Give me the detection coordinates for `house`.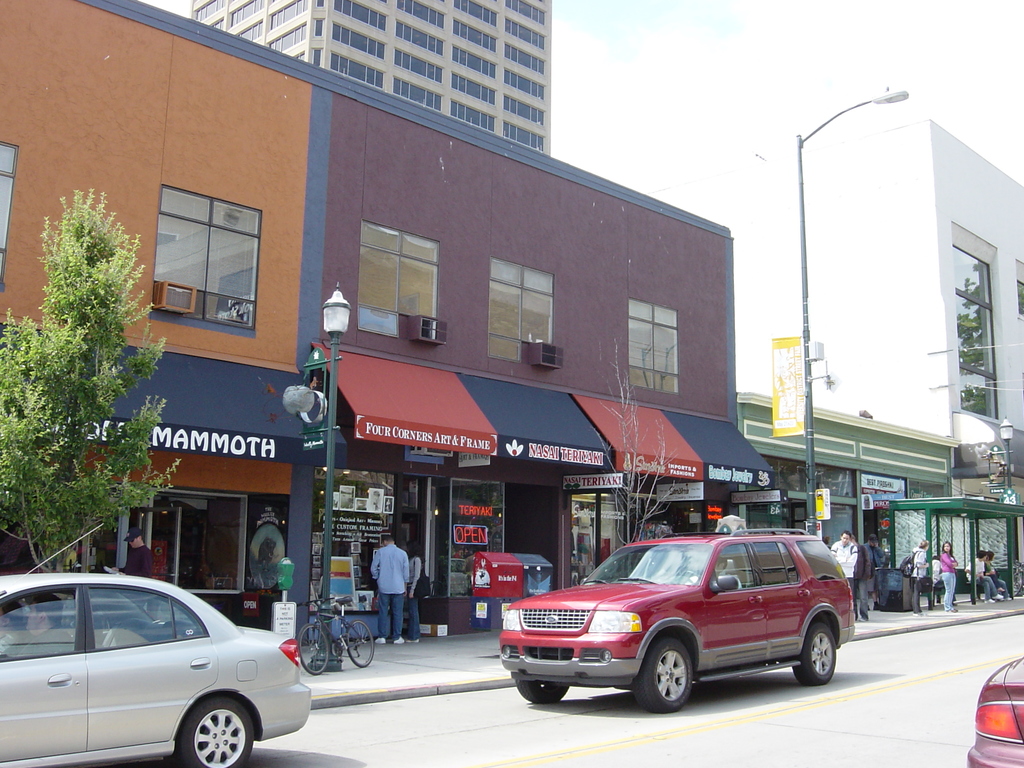
<bbox>0, 0, 731, 652</bbox>.
